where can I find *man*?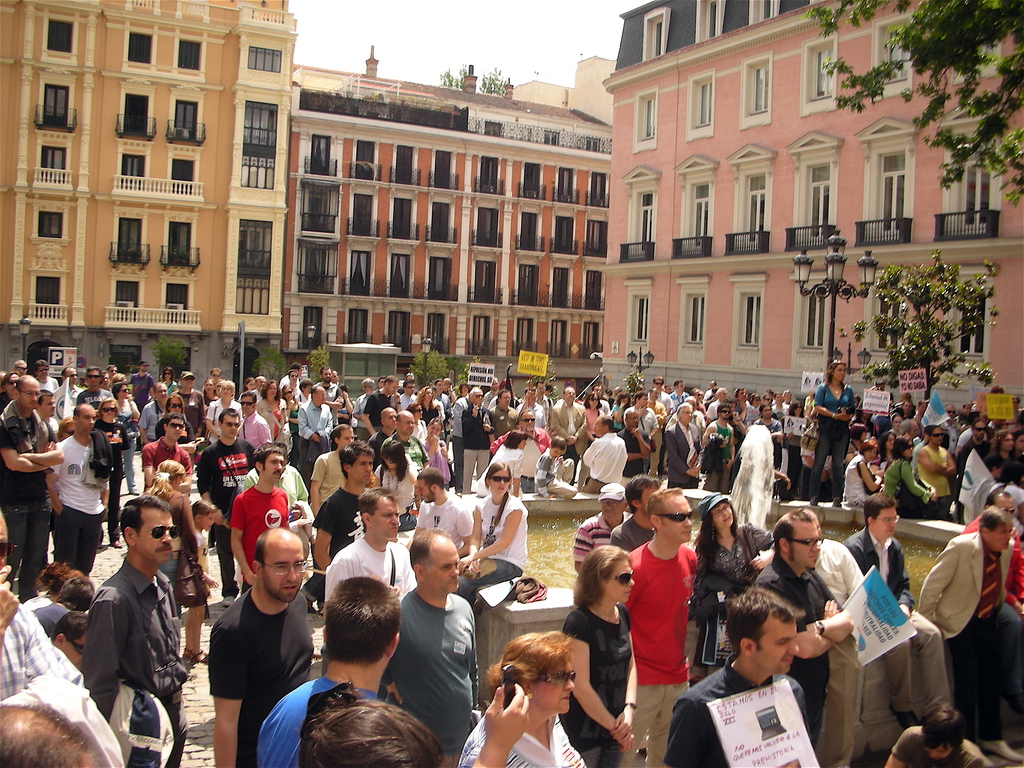
You can find it at (left=324, top=527, right=480, bottom=767).
